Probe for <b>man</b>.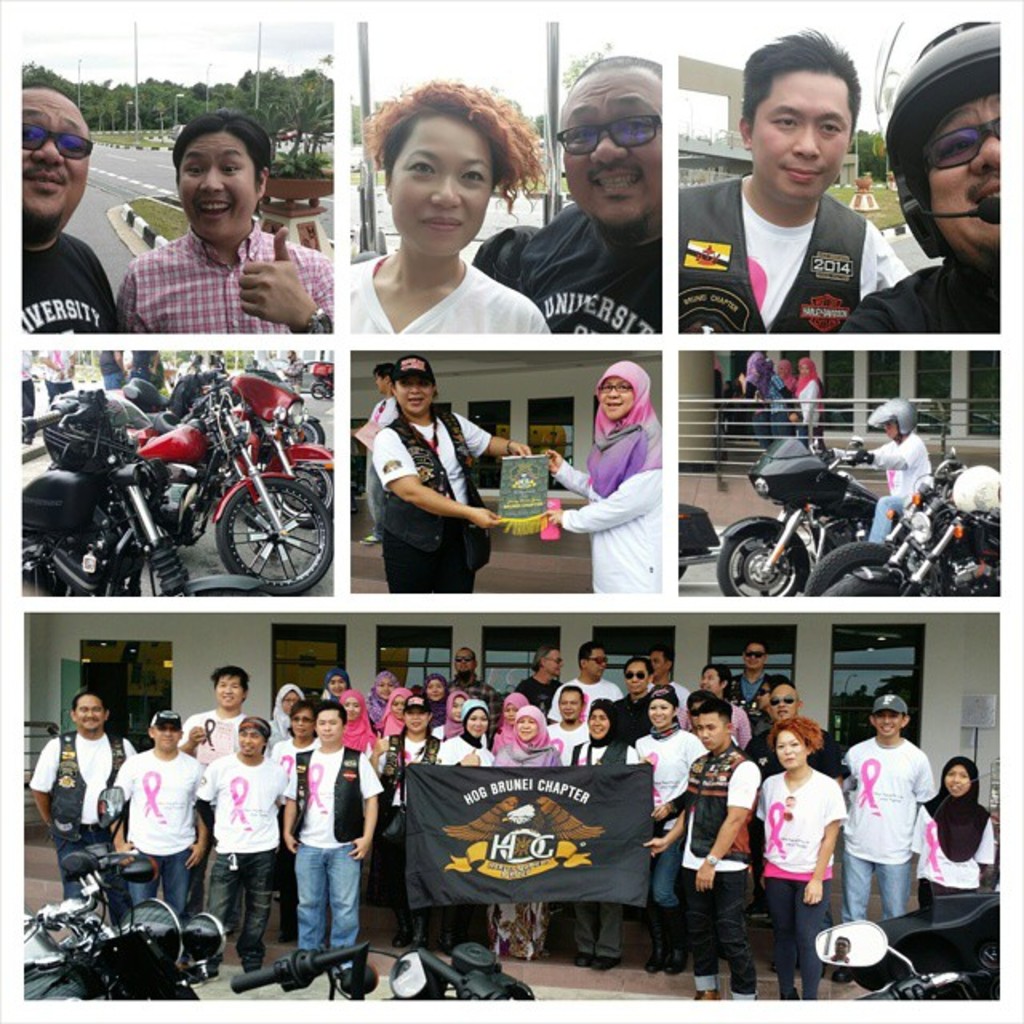
Probe result: 27, 683, 139, 896.
